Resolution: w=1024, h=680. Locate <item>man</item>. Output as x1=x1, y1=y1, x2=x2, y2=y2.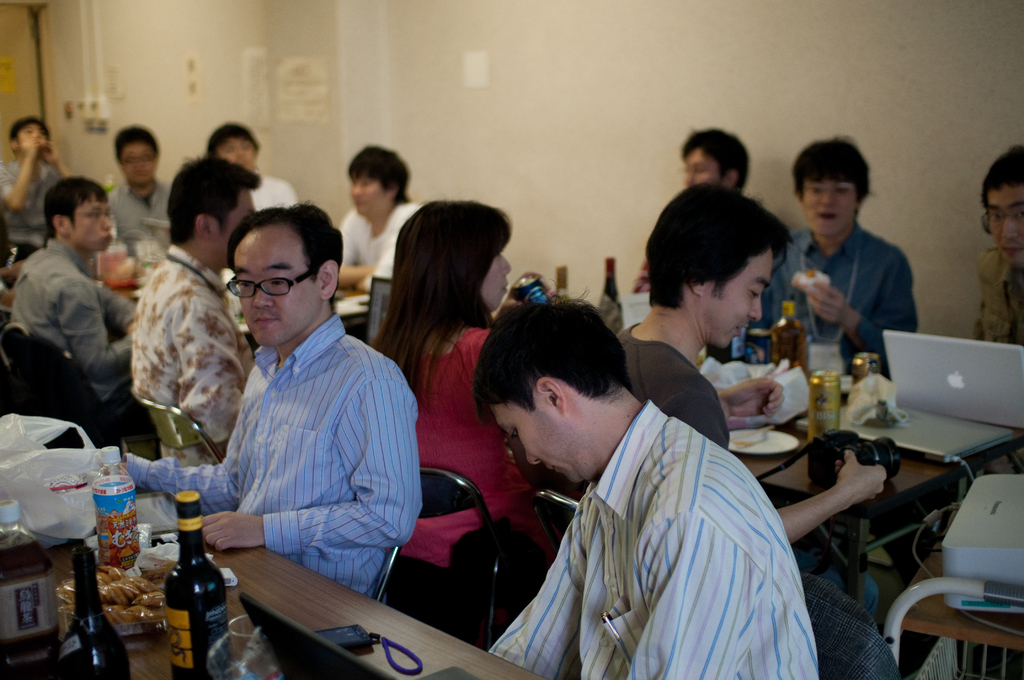
x1=497, y1=282, x2=833, y2=670.
